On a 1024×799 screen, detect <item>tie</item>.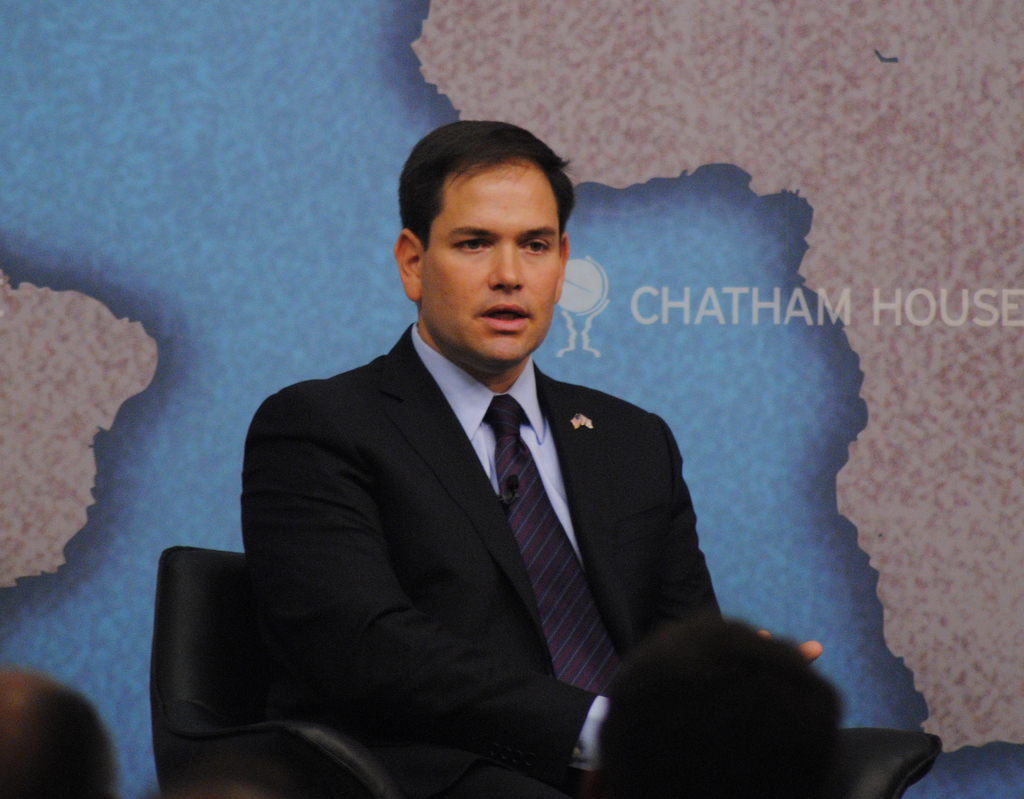
x1=478, y1=400, x2=615, y2=692.
